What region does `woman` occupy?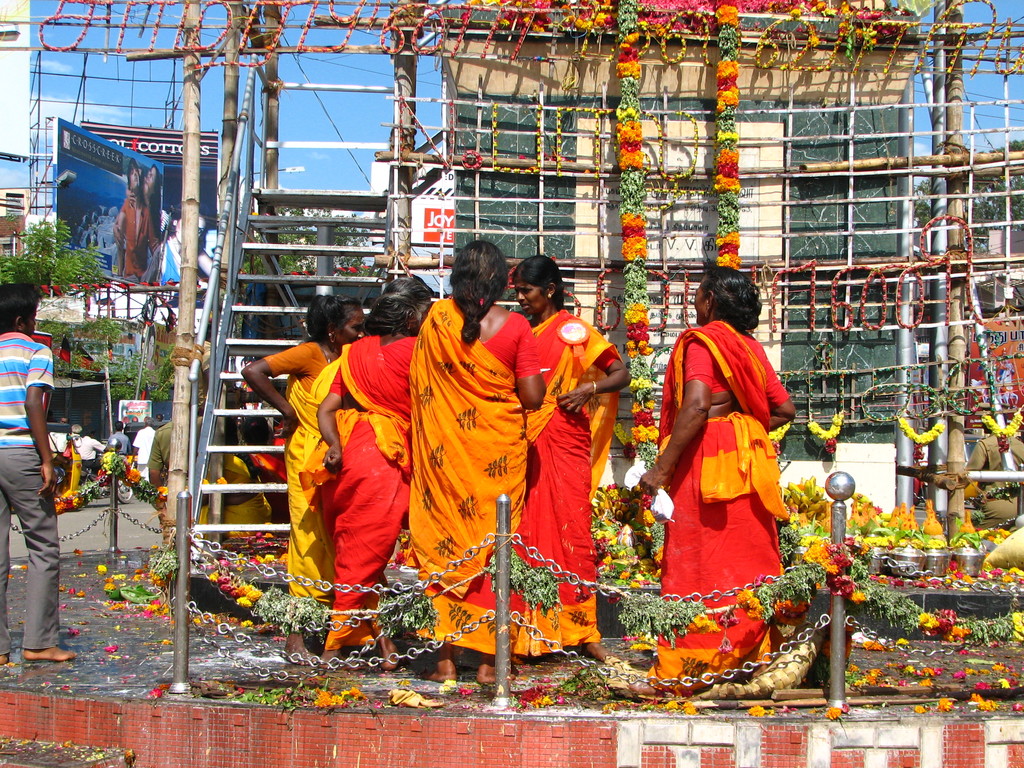
x1=412, y1=239, x2=541, y2=688.
